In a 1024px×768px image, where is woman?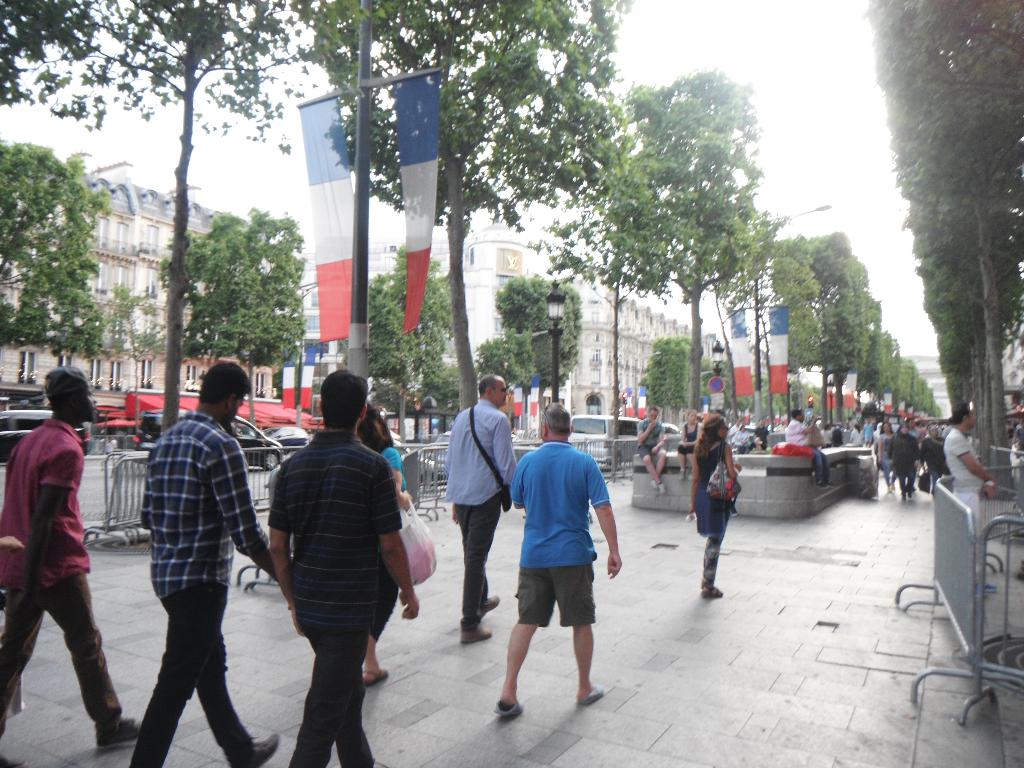
pyautogui.locateOnScreen(877, 422, 900, 503).
